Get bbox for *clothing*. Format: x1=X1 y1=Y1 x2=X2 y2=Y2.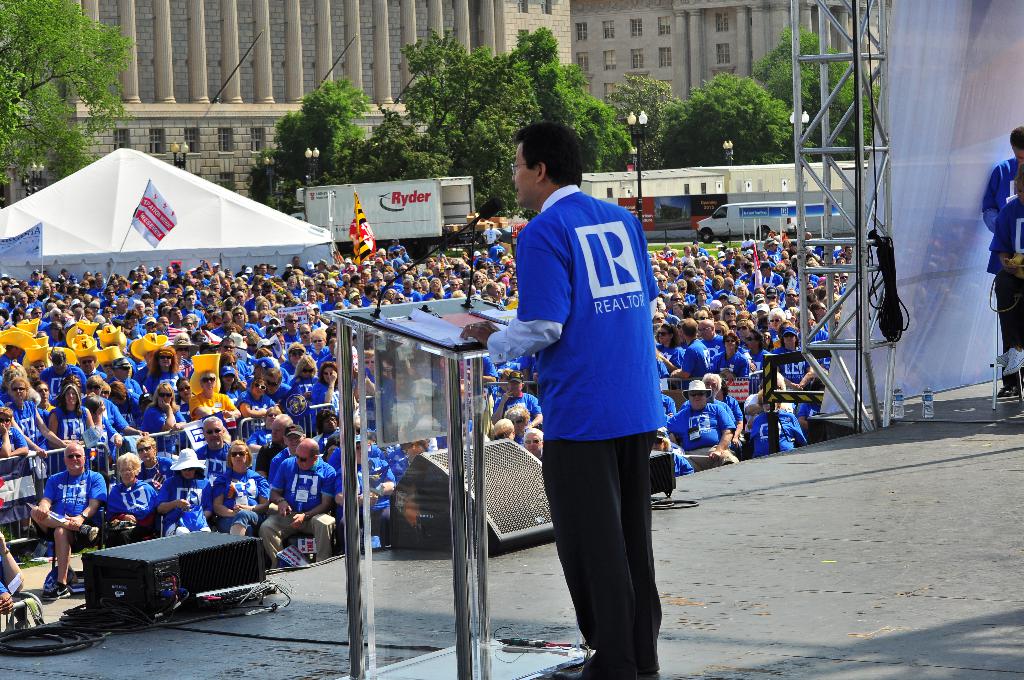
x1=35 y1=366 x2=85 y2=406.
